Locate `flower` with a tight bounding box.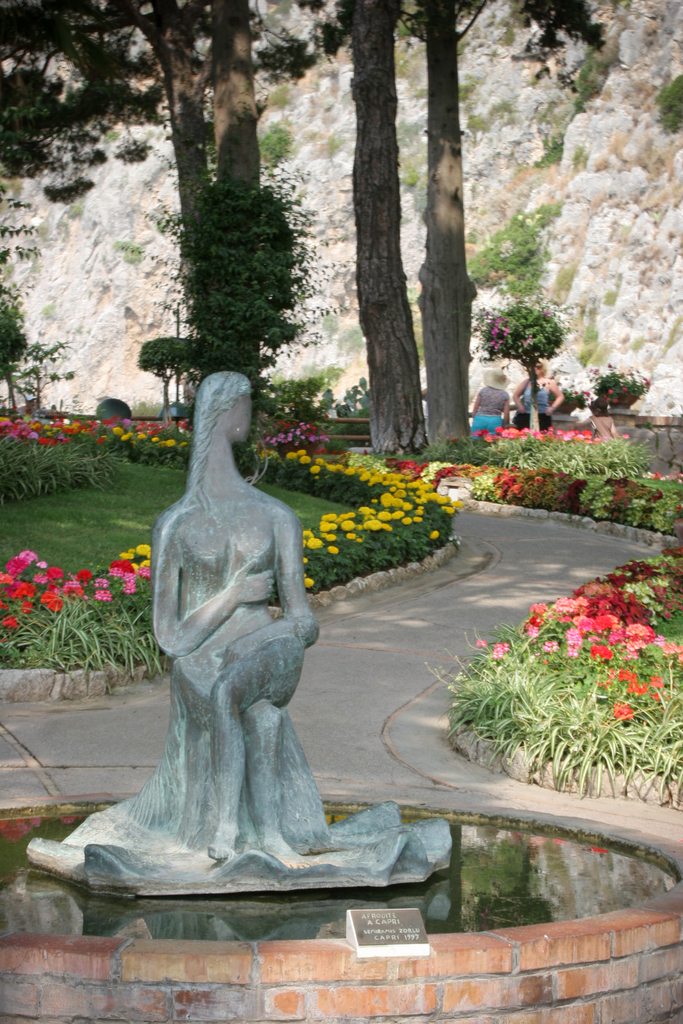
bbox=(627, 618, 651, 644).
